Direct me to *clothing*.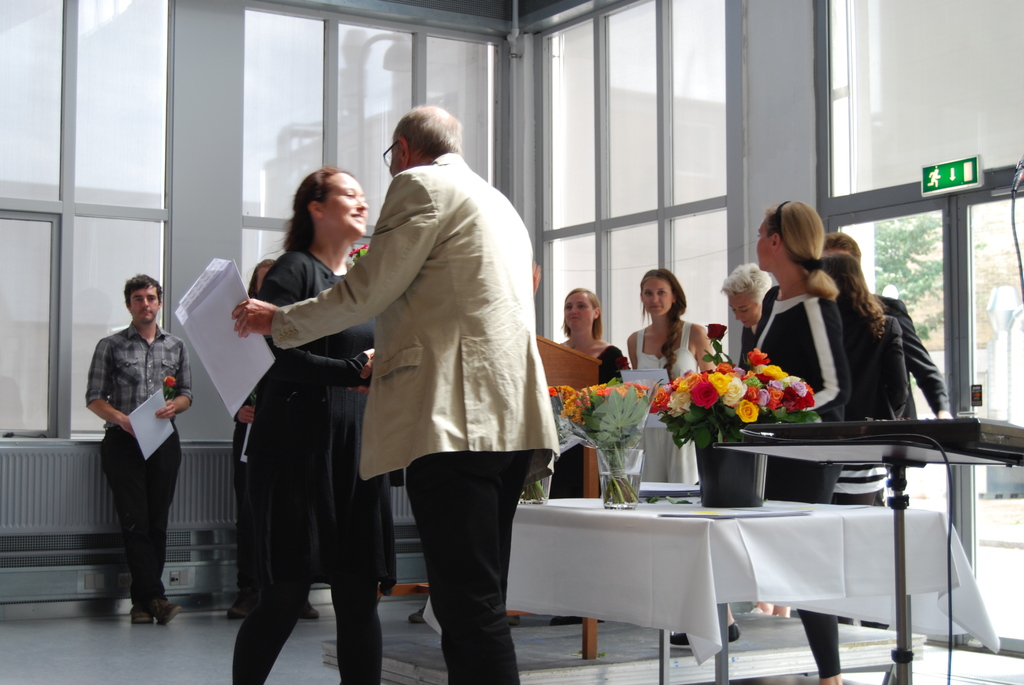
Direction: pyautogui.locateOnScreen(826, 294, 911, 504).
